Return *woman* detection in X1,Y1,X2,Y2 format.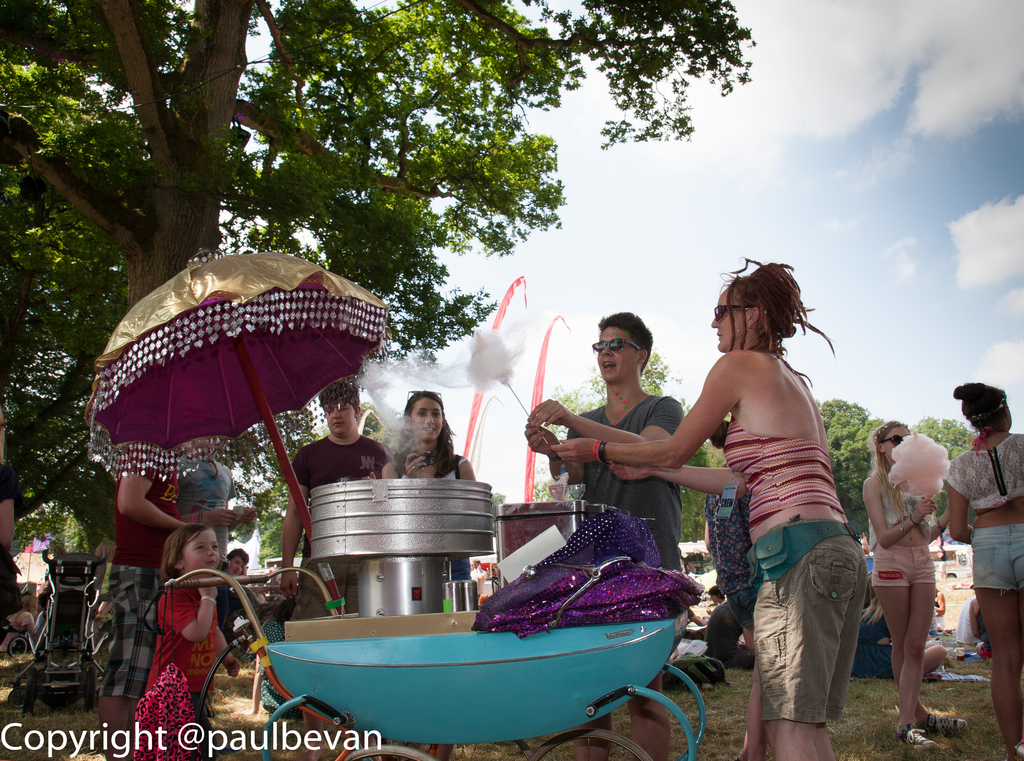
950,380,1023,760.
